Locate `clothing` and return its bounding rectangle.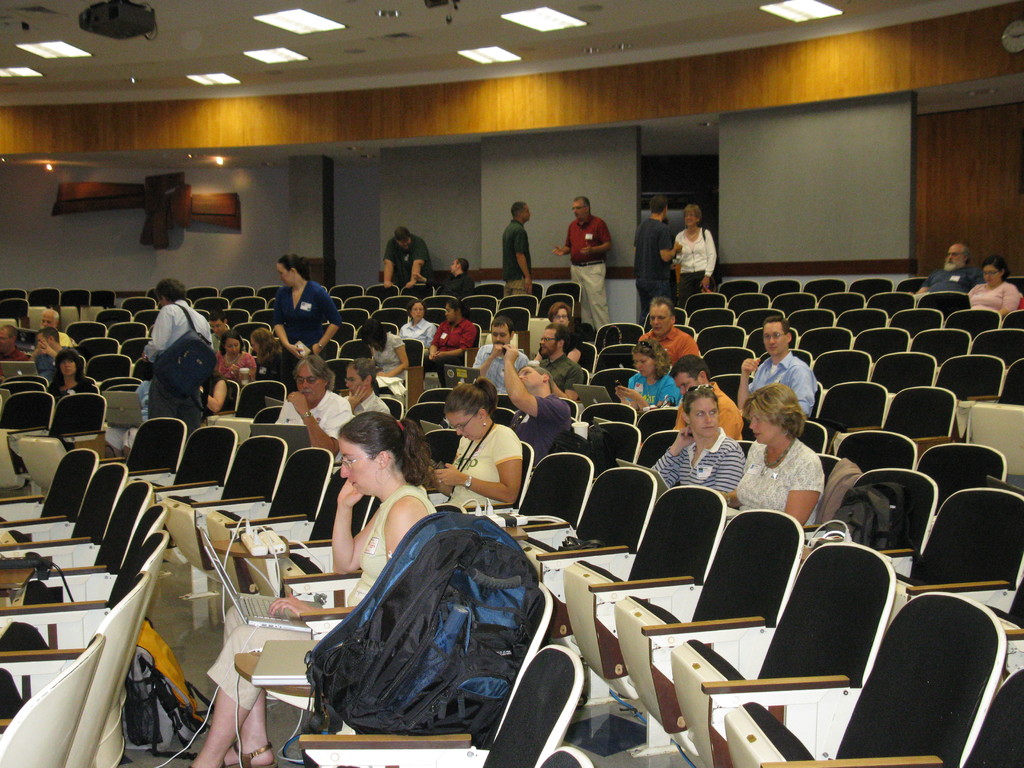
pyautogui.locateOnScreen(401, 316, 435, 351).
